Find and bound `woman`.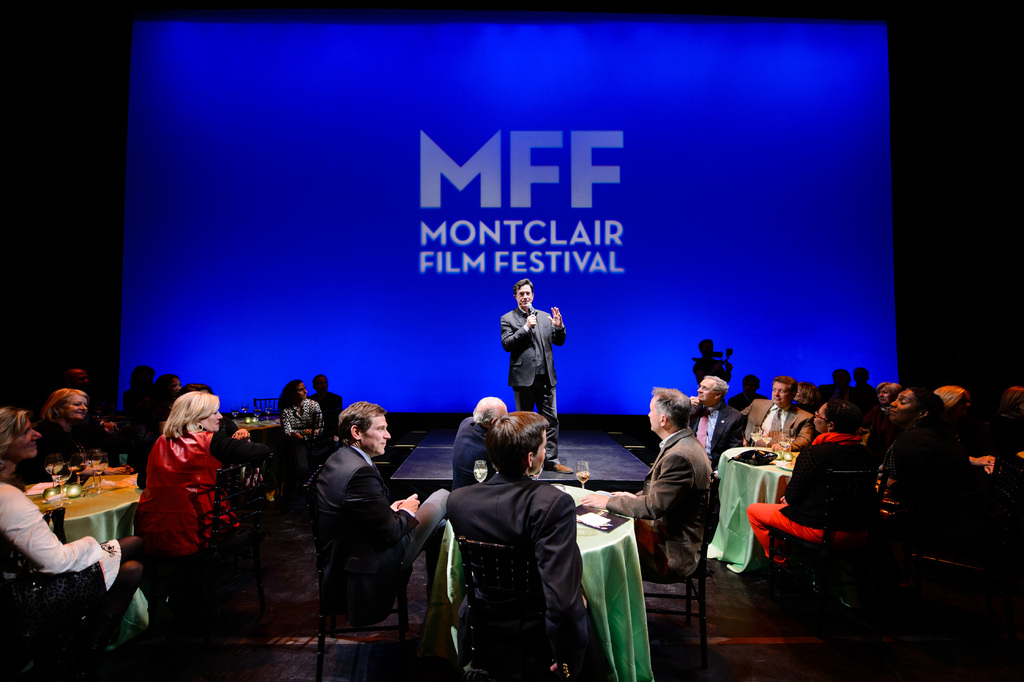
Bound: pyautogui.locateOnScreen(178, 383, 252, 446).
